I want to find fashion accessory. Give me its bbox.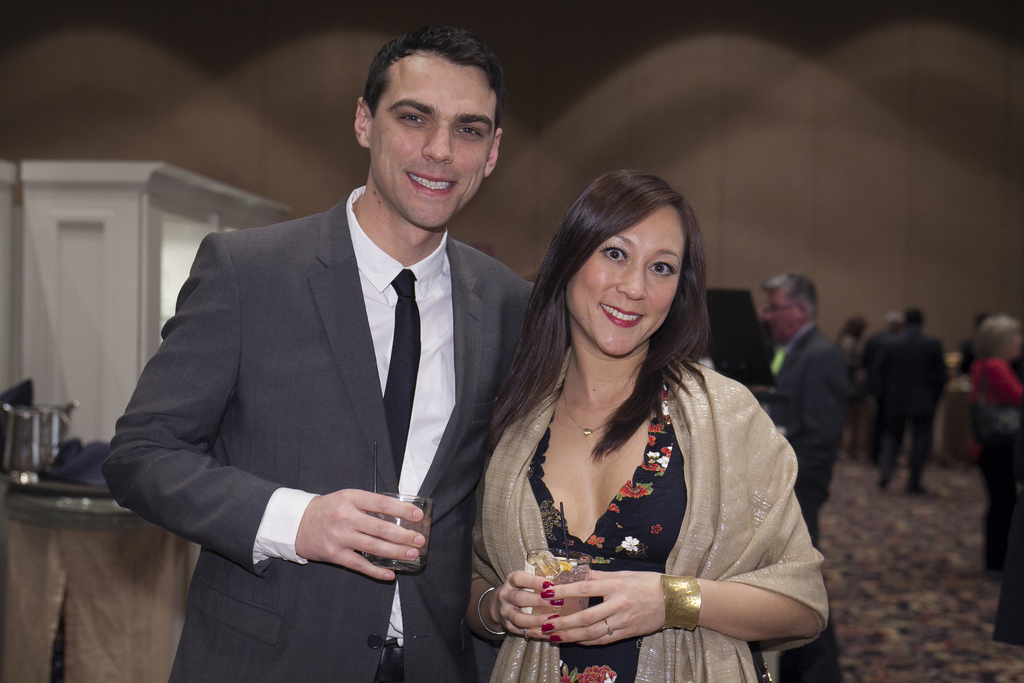
559,386,621,439.
